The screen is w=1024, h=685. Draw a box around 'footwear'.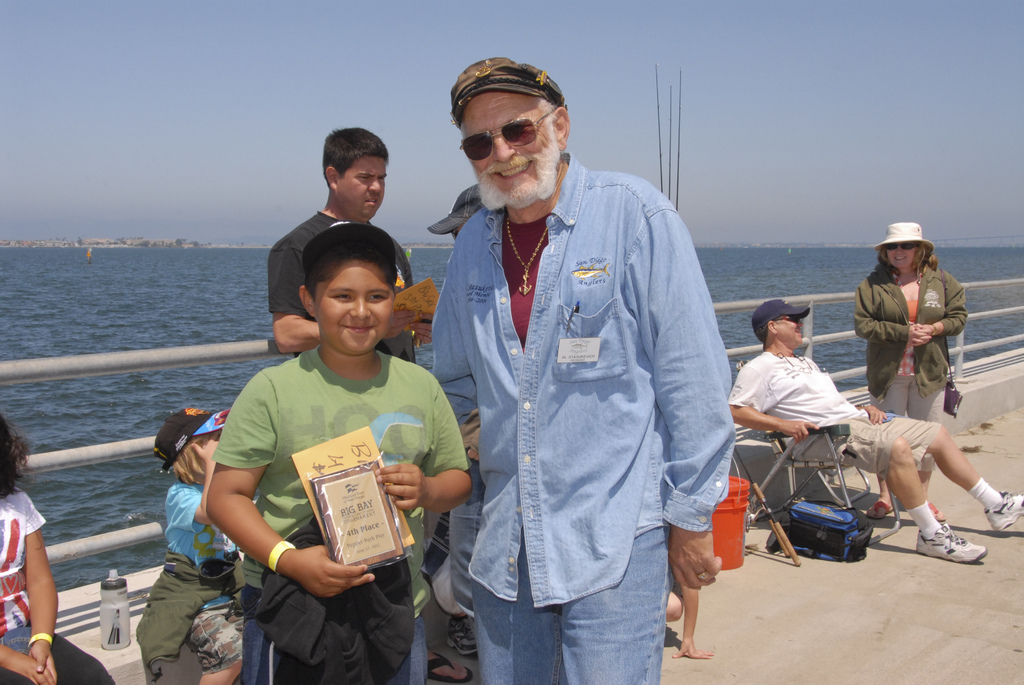
rect(446, 613, 483, 659).
